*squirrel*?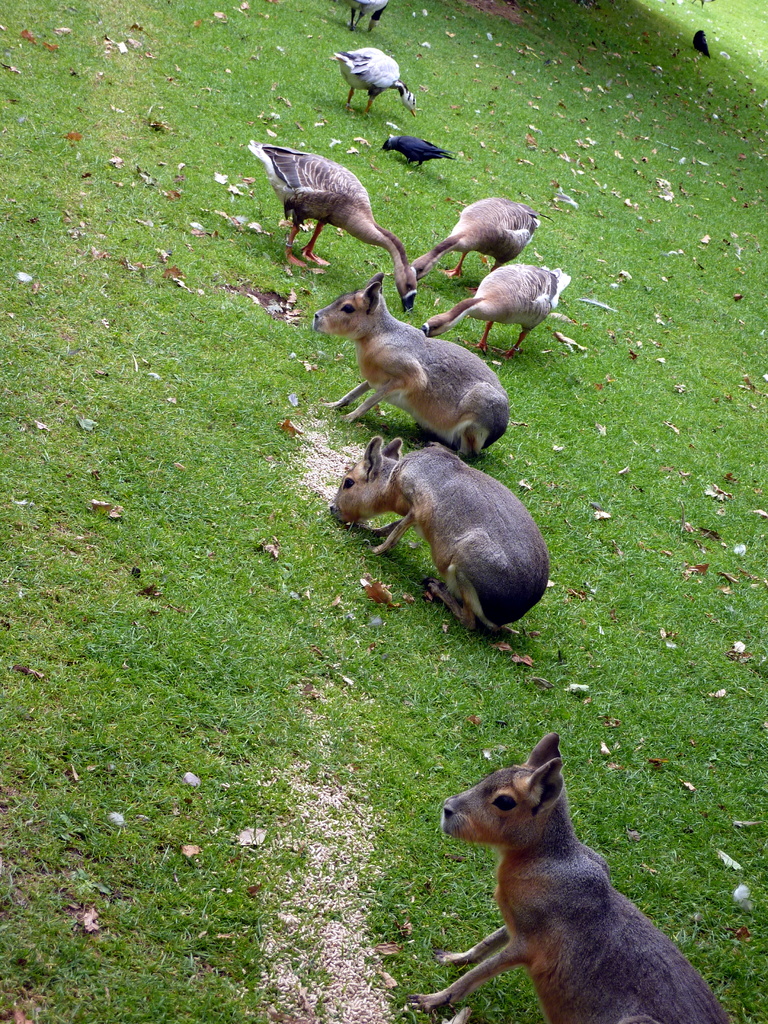
[x1=332, y1=435, x2=549, y2=638]
